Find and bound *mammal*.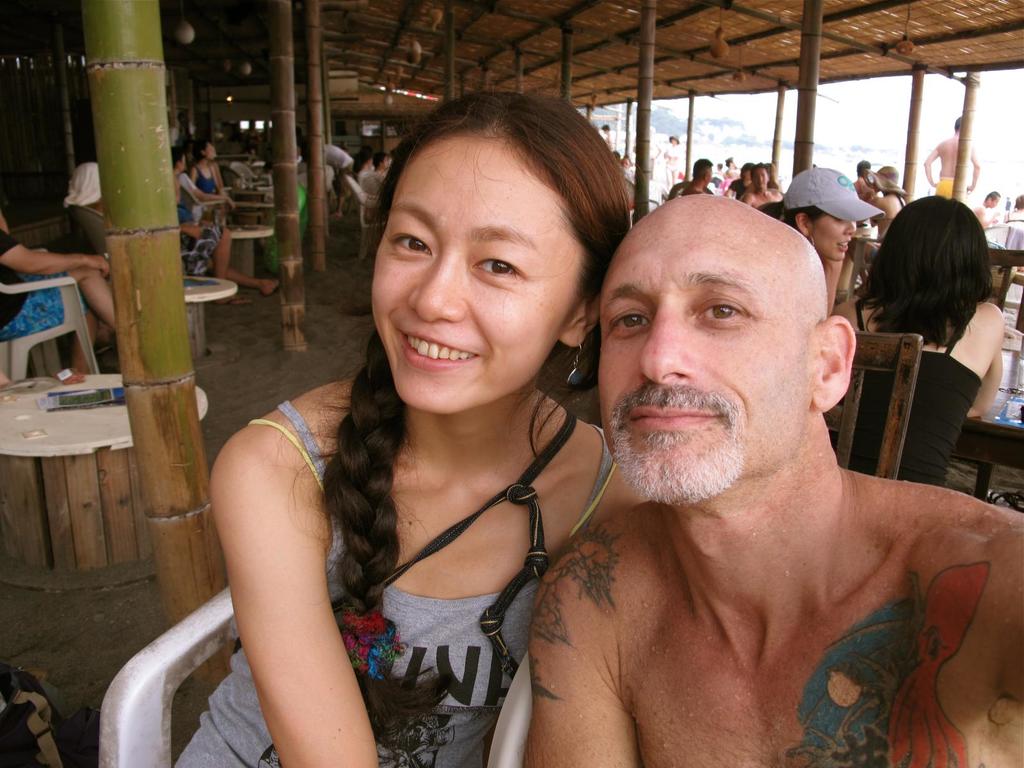
Bound: <box>970,192,997,229</box>.
